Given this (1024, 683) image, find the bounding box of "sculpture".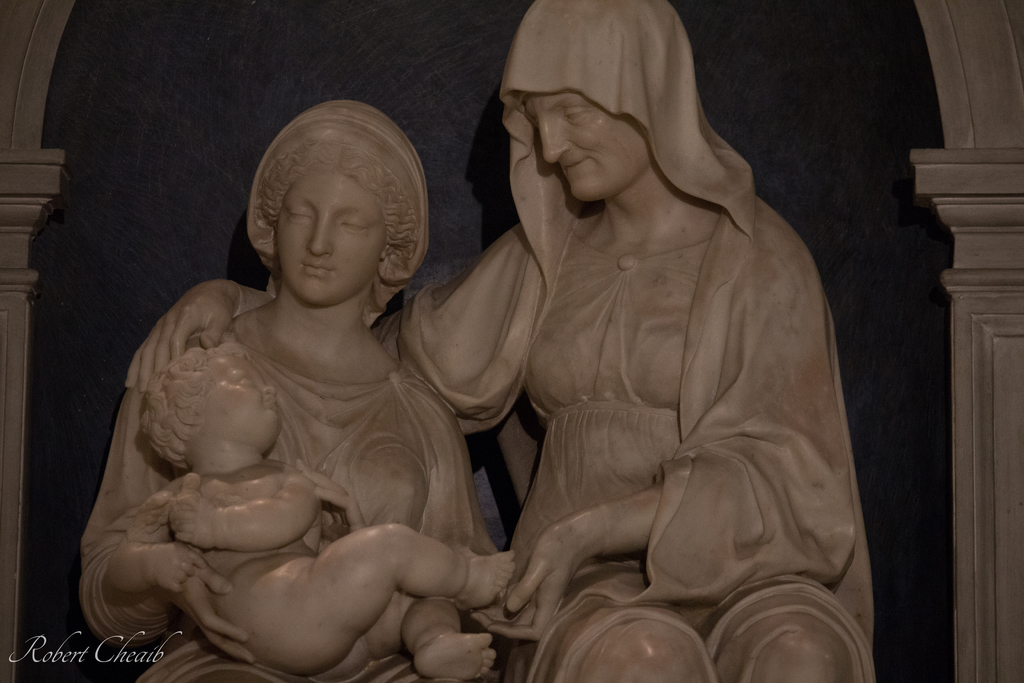
{"left": 110, "top": 342, "right": 518, "bottom": 675}.
